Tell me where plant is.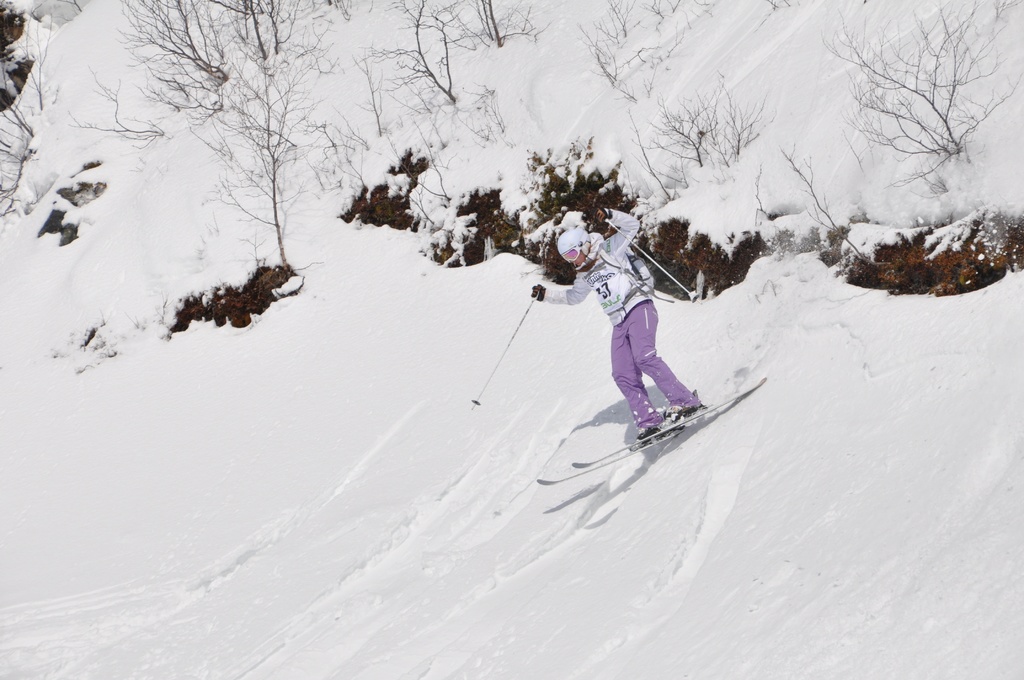
plant is at l=337, t=35, r=403, b=140.
